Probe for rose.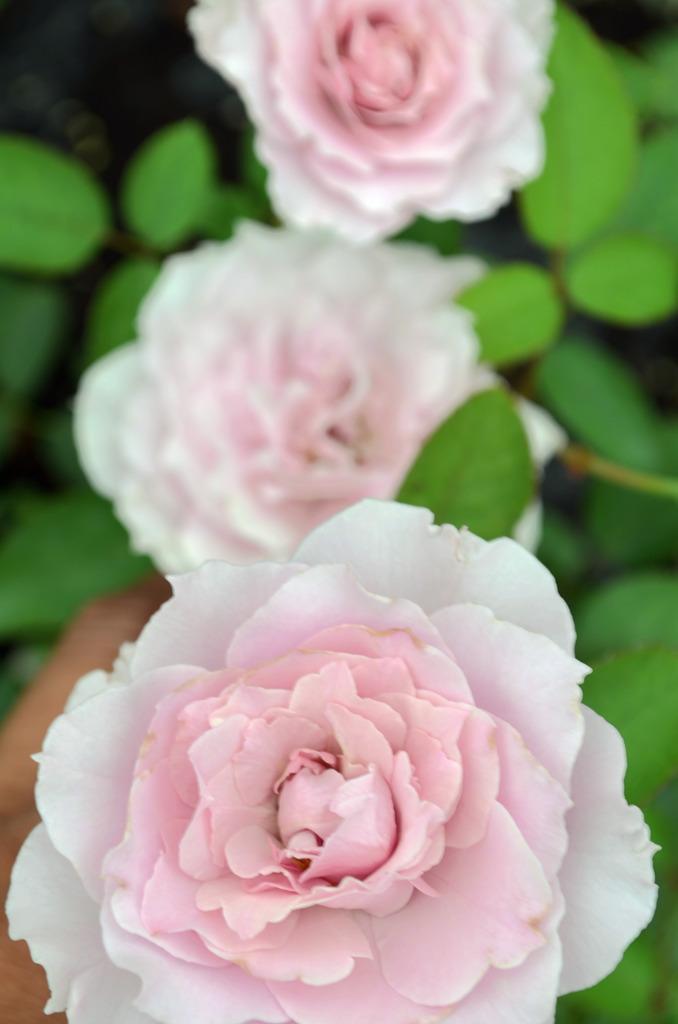
Probe result: bbox=[68, 212, 568, 595].
